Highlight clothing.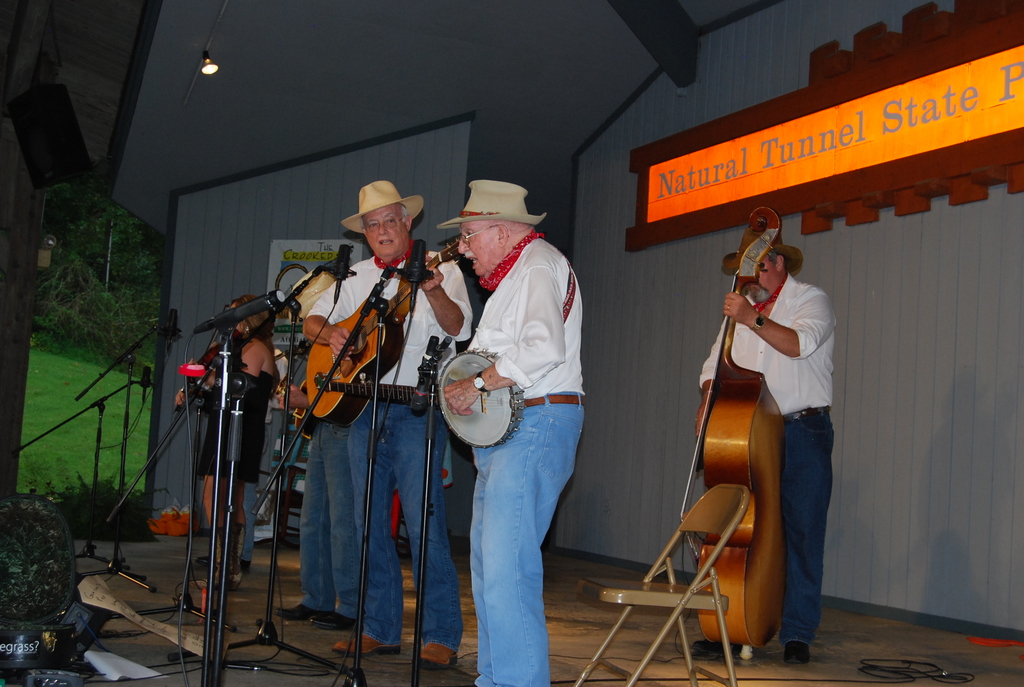
Highlighted region: BBox(469, 233, 581, 686).
